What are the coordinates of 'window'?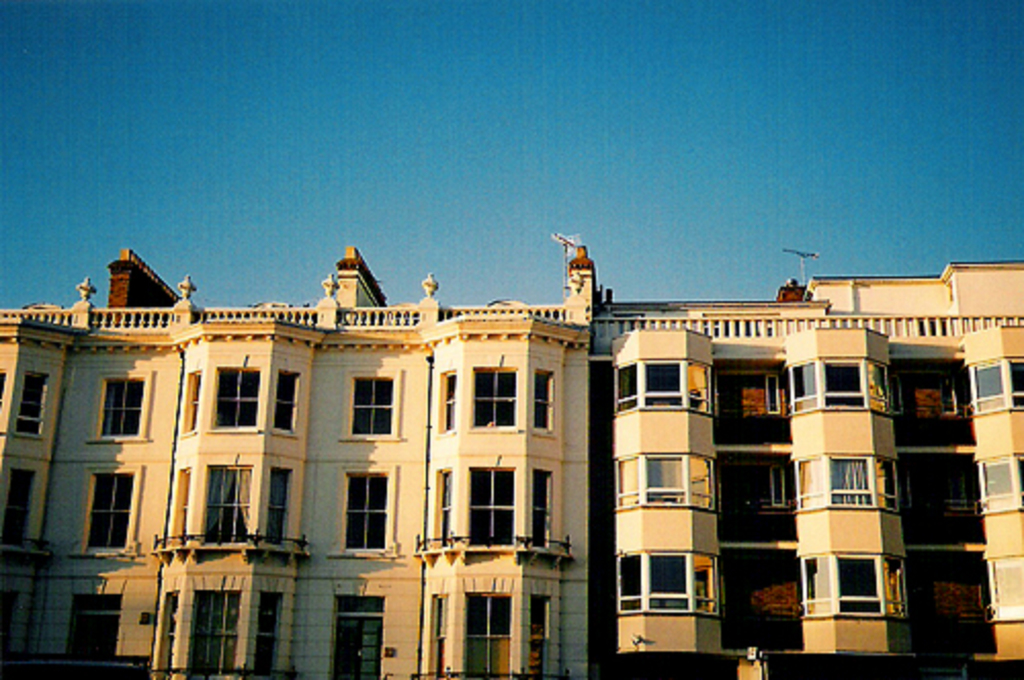
[532, 469, 547, 541].
